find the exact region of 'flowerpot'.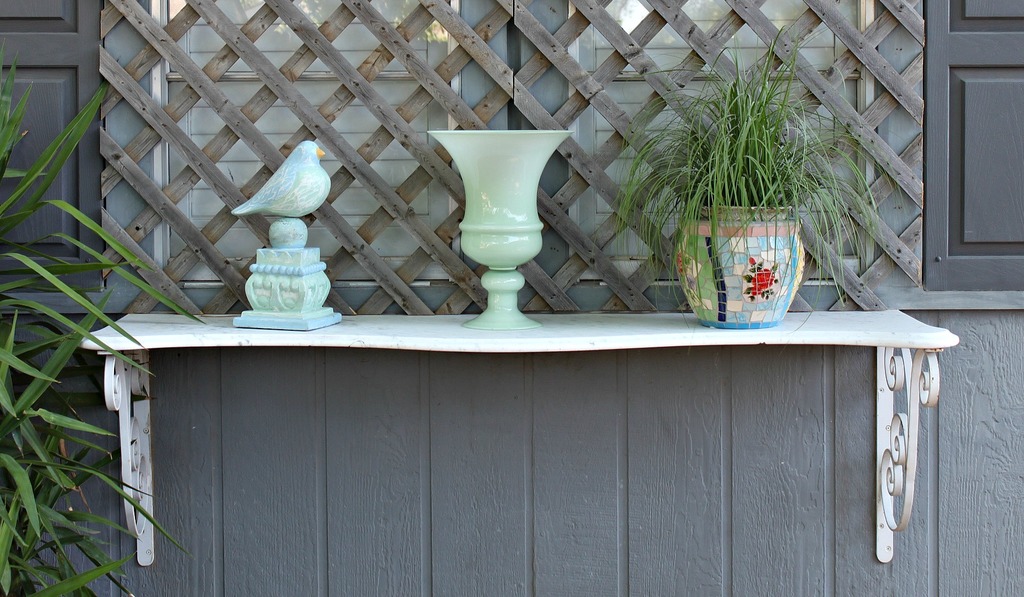
Exact region: crop(701, 206, 814, 330).
